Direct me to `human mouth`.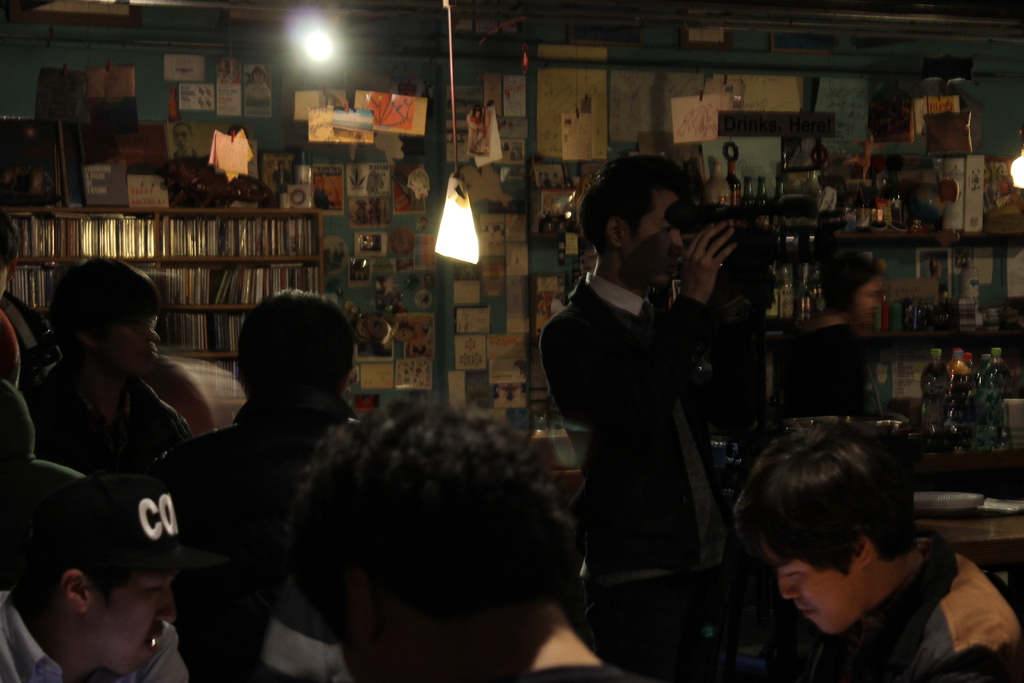
Direction: rect(798, 600, 828, 625).
